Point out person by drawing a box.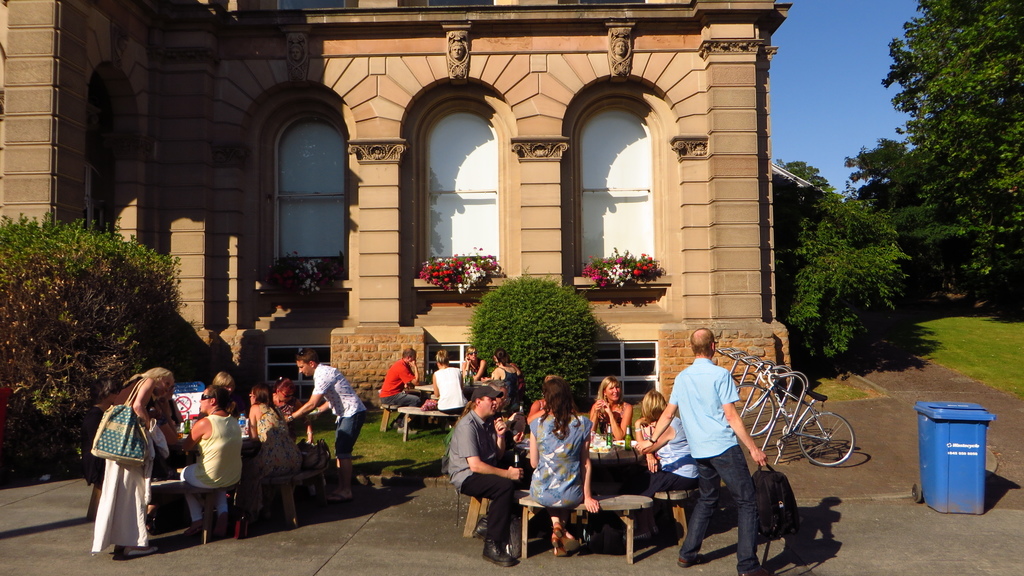
589 373 633 438.
